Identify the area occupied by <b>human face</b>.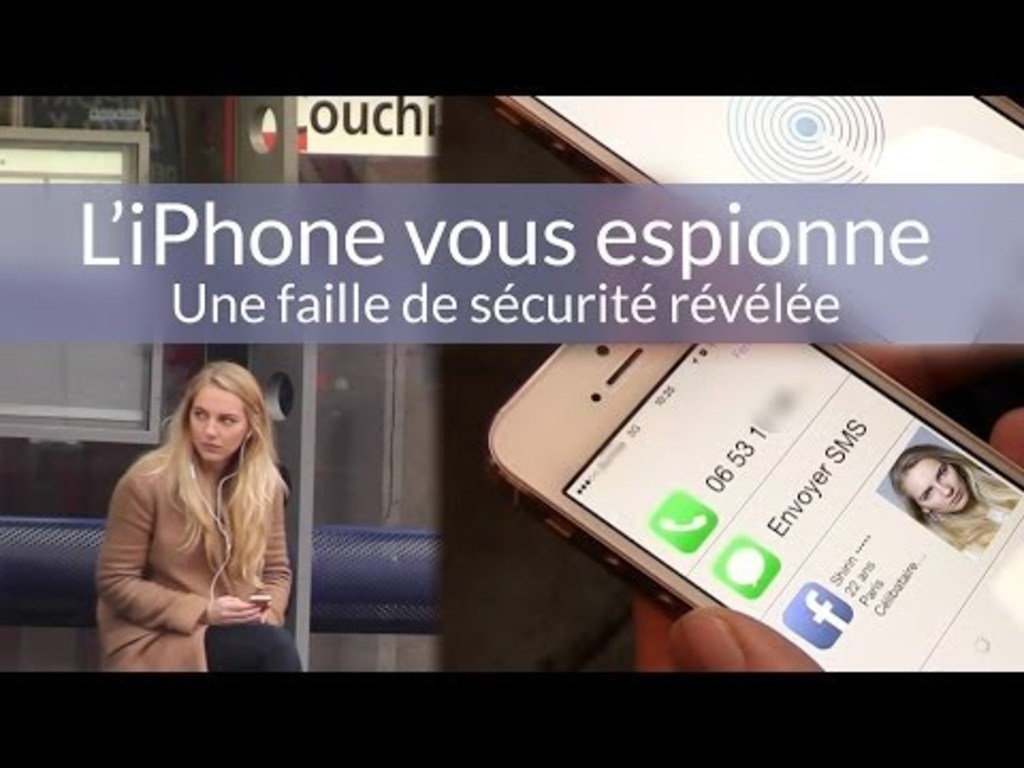
Area: {"left": 186, "top": 386, "right": 250, "bottom": 459}.
